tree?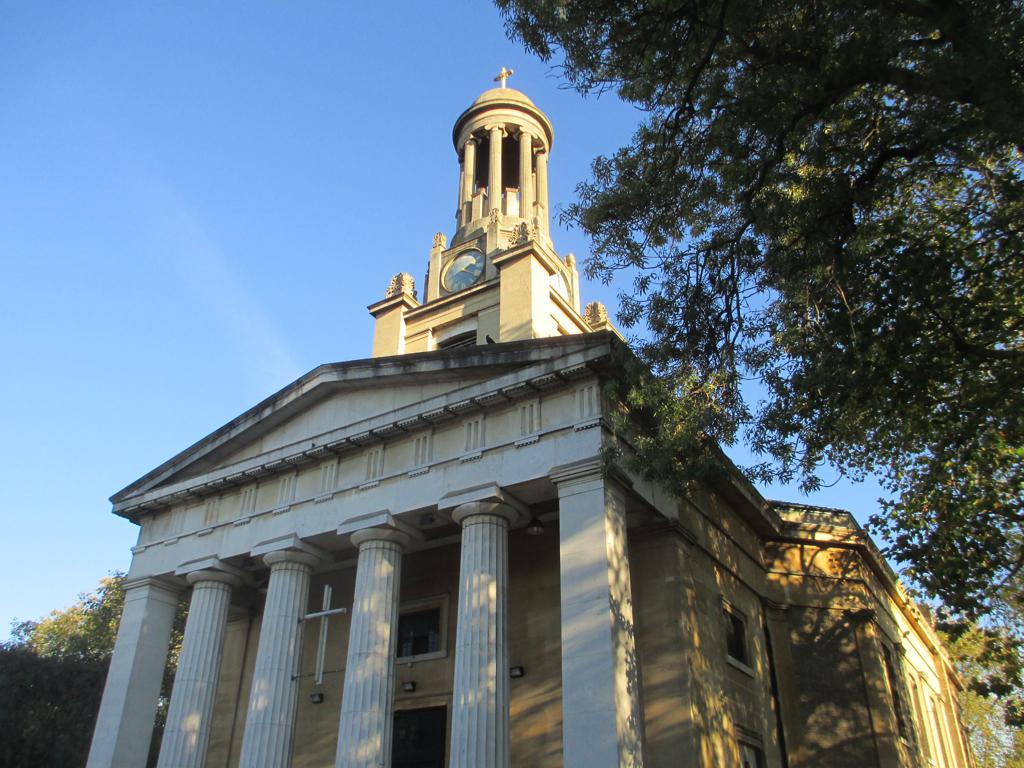
[913, 599, 1023, 767]
